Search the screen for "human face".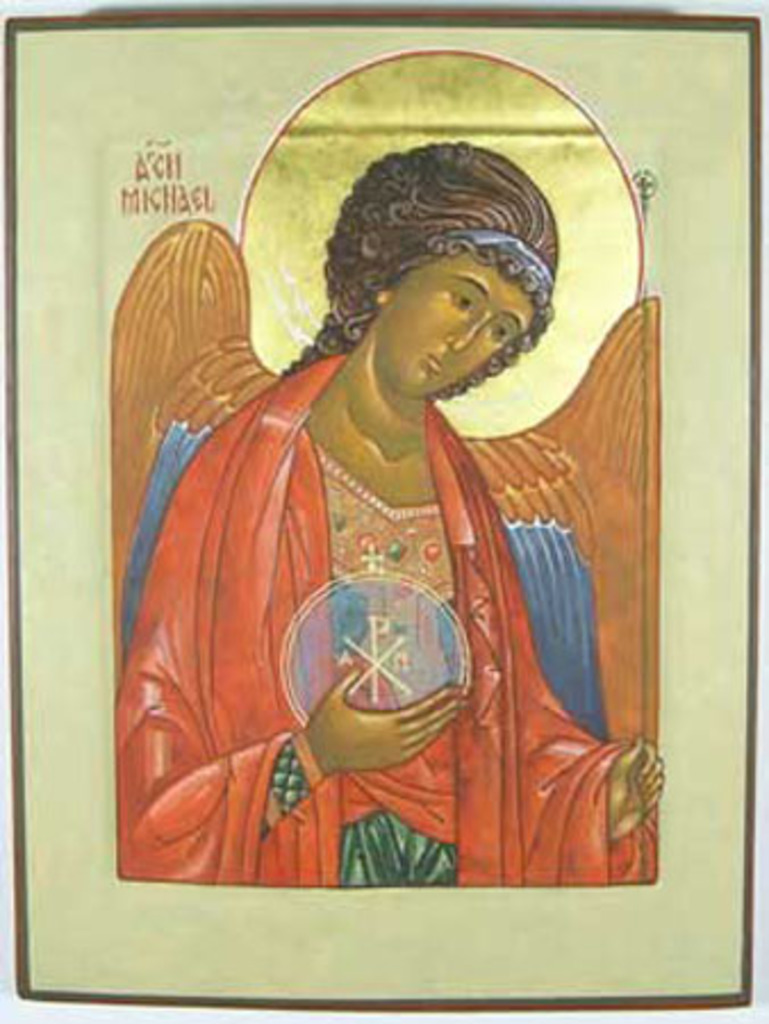
Found at bbox=(373, 257, 535, 405).
